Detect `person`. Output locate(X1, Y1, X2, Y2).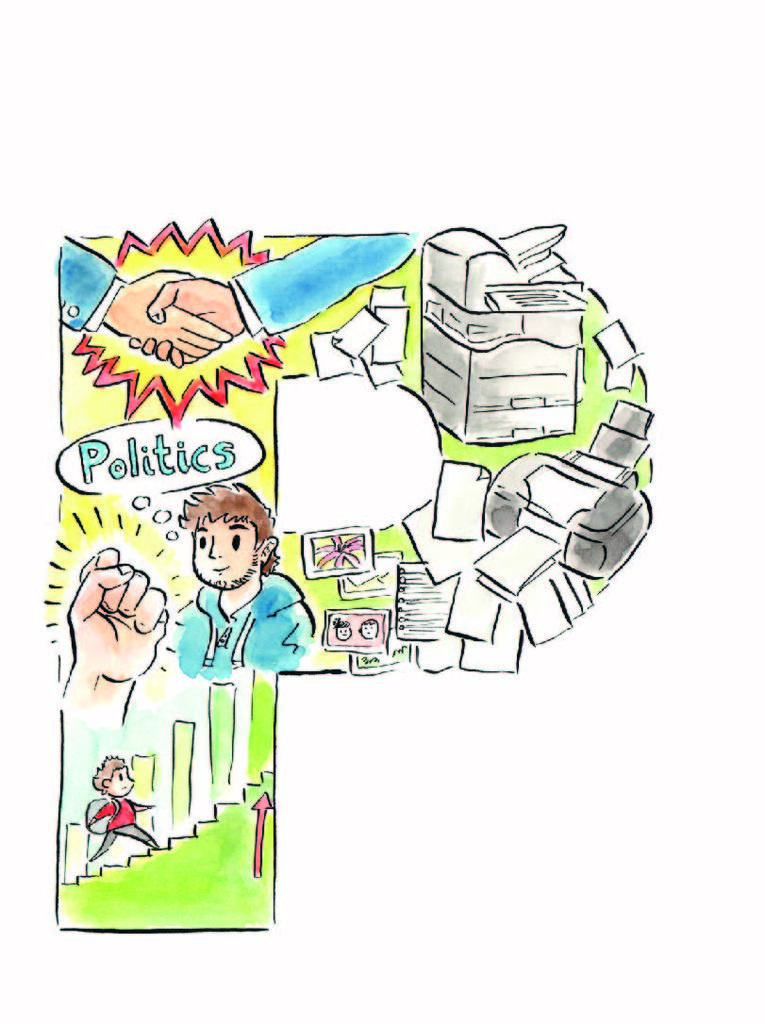
locate(130, 232, 425, 363).
